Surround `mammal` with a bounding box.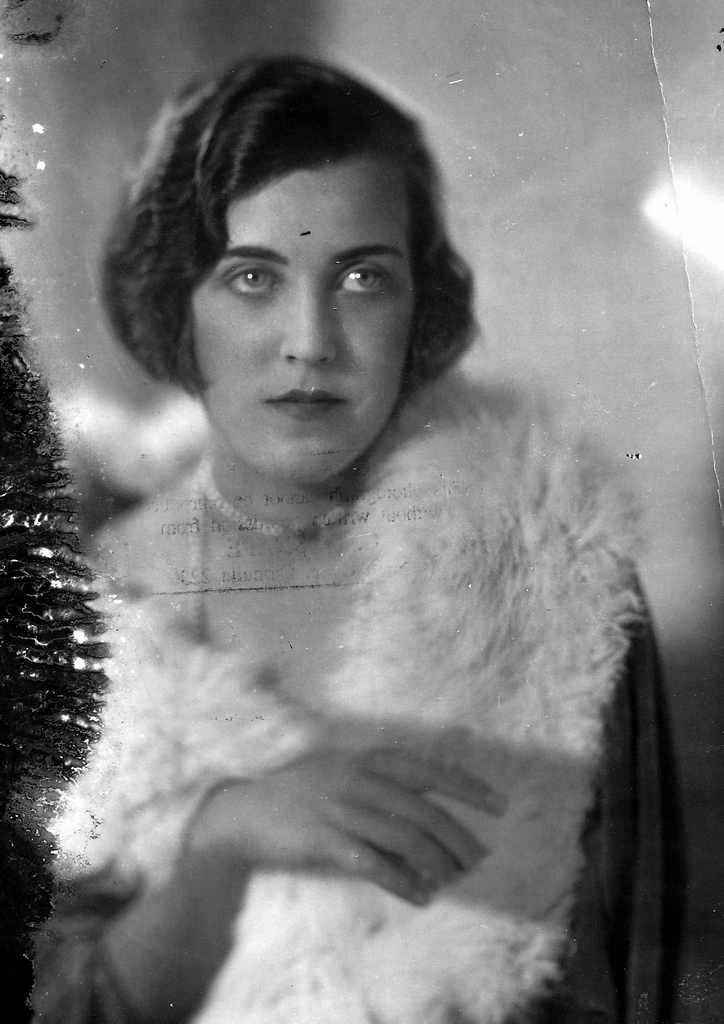
left=25, top=69, right=680, bottom=1023.
